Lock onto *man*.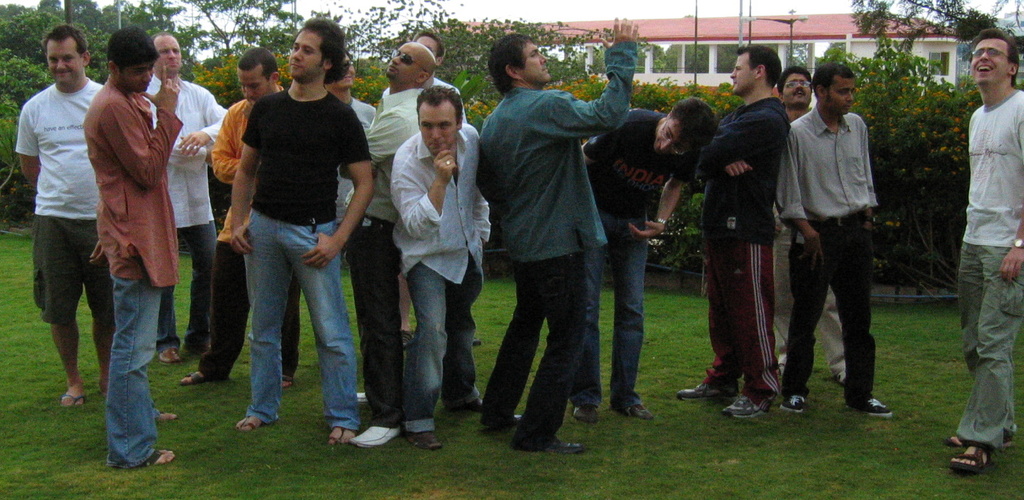
Locked: select_region(228, 17, 379, 450).
